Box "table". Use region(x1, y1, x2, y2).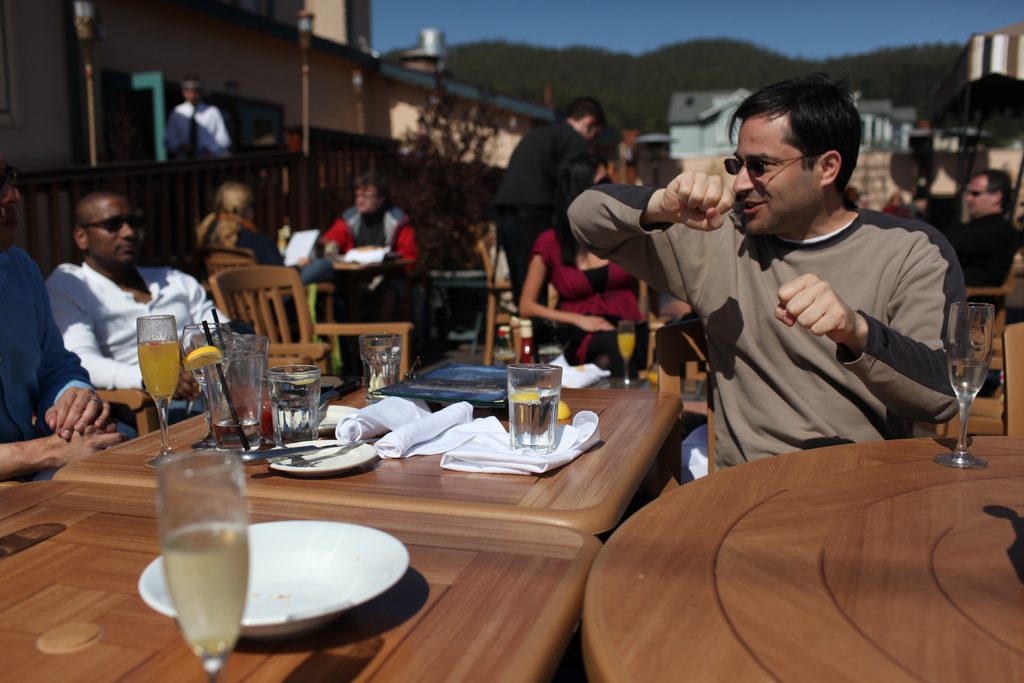
region(1, 365, 682, 682).
